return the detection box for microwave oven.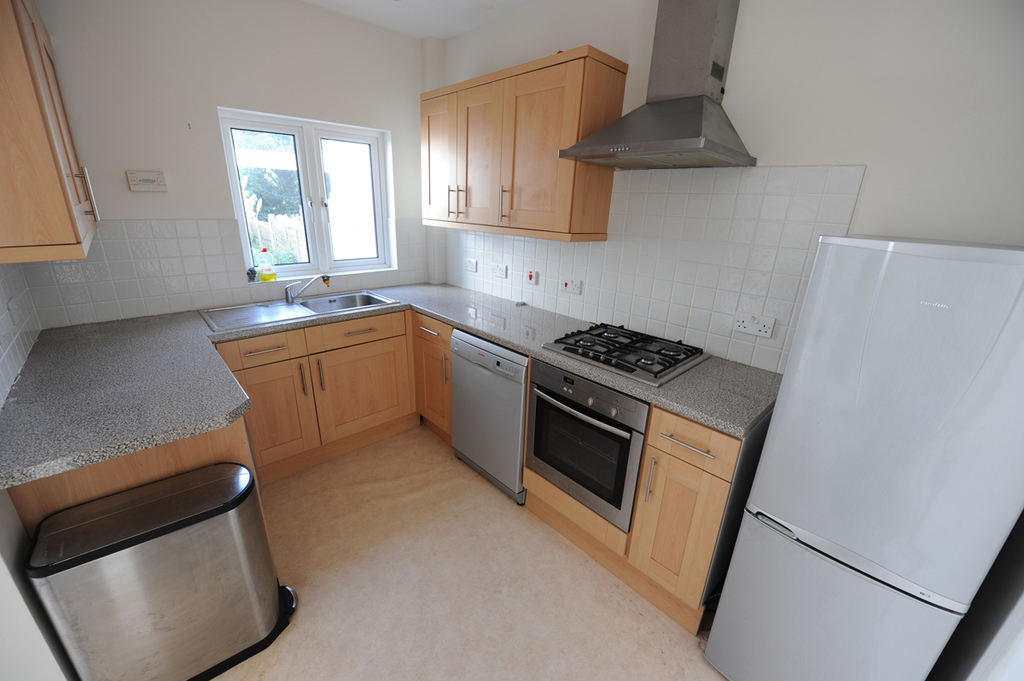
x1=526, y1=334, x2=681, y2=536.
